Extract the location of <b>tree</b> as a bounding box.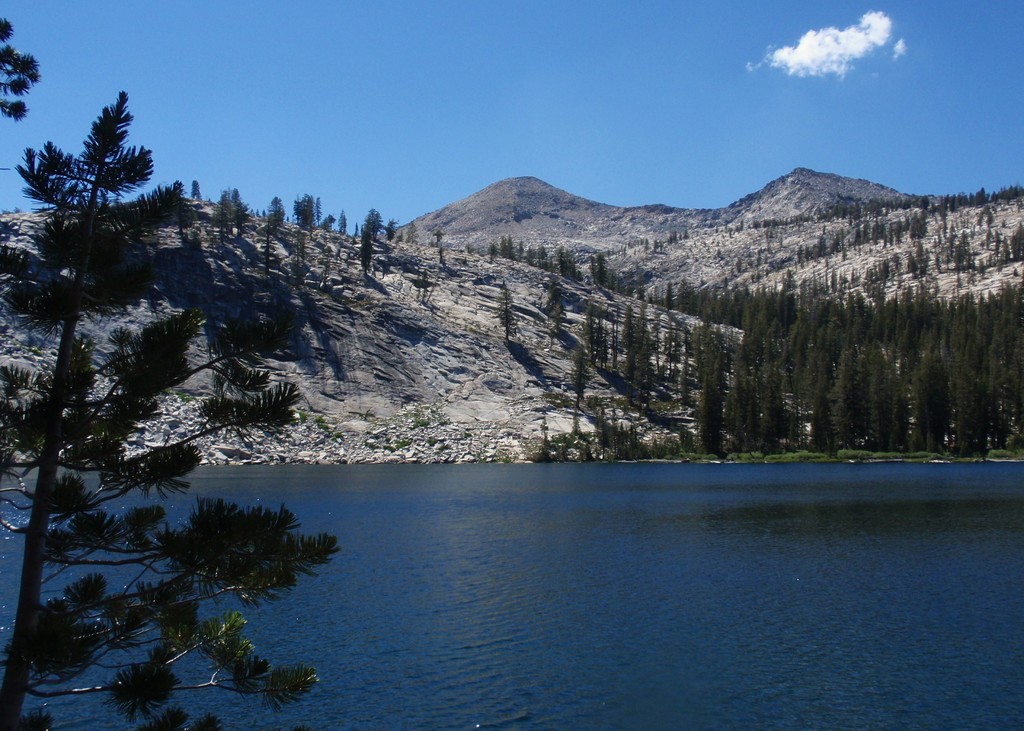
box(538, 265, 566, 318).
